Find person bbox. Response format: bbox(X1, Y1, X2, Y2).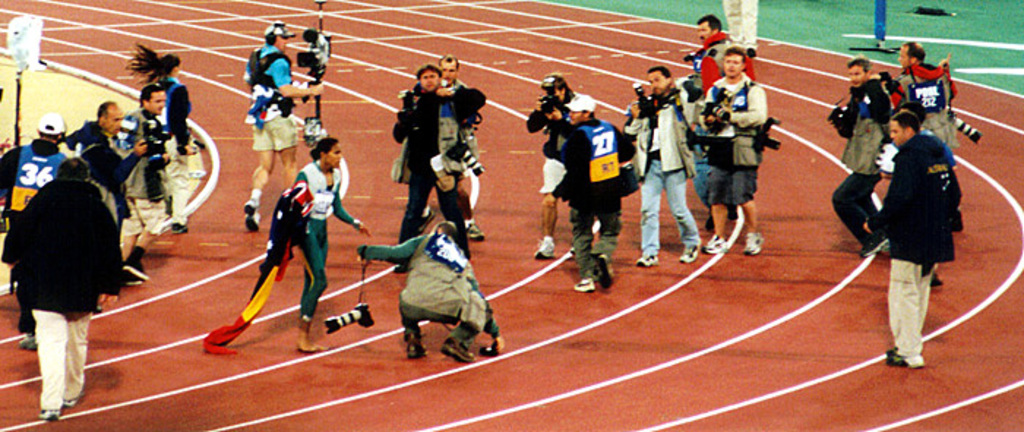
bbox(126, 42, 212, 239).
